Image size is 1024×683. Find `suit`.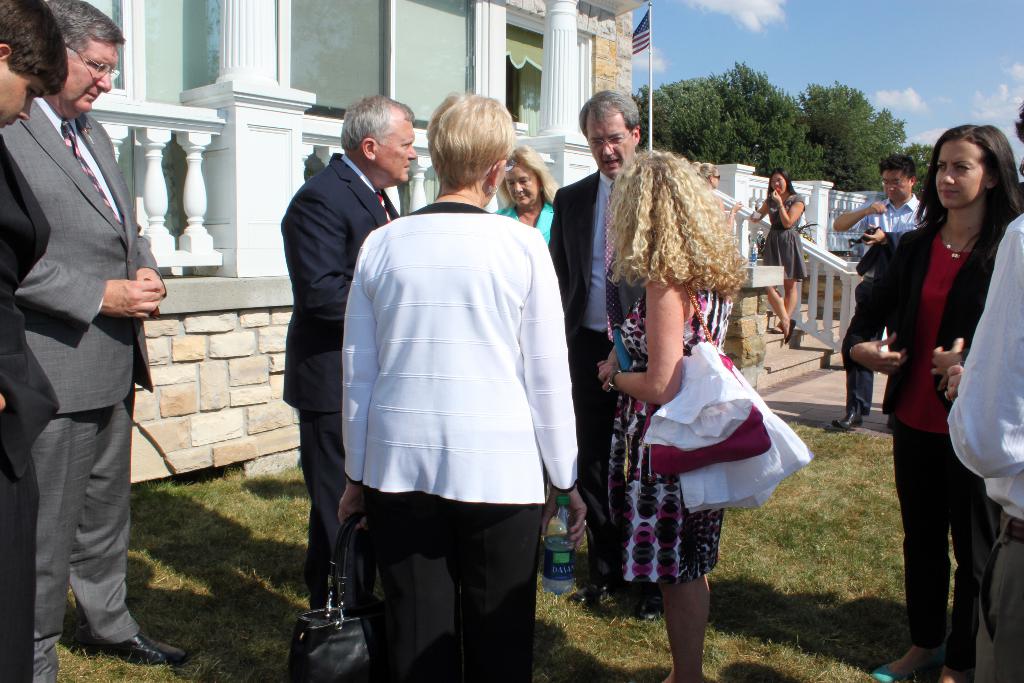
Rect(279, 152, 400, 614).
